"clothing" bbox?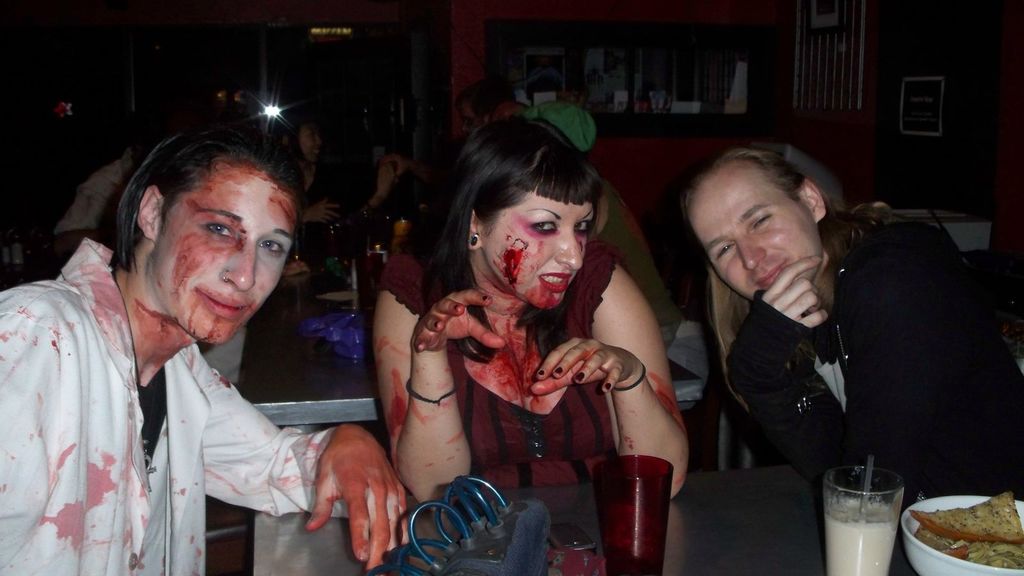
detection(286, 160, 355, 264)
